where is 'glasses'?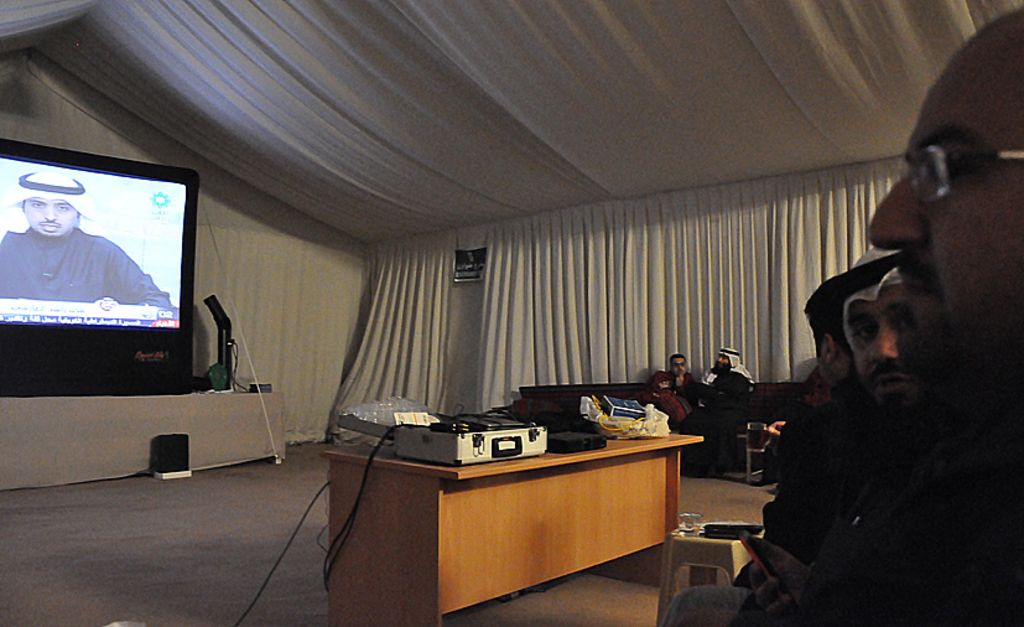
895,140,1023,190.
